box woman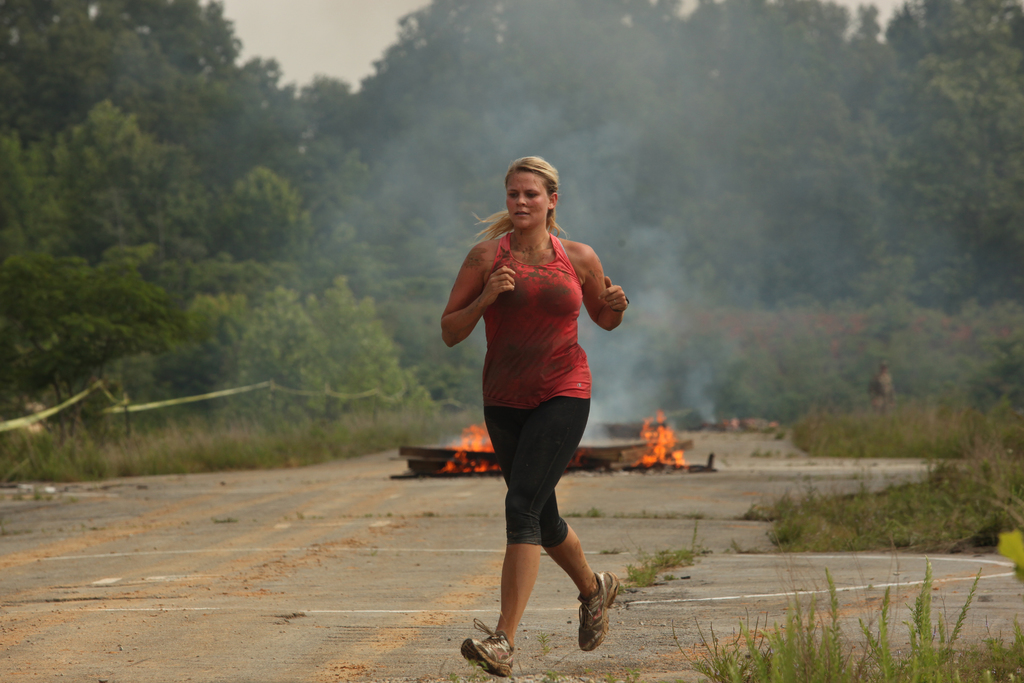
442,158,631,625
